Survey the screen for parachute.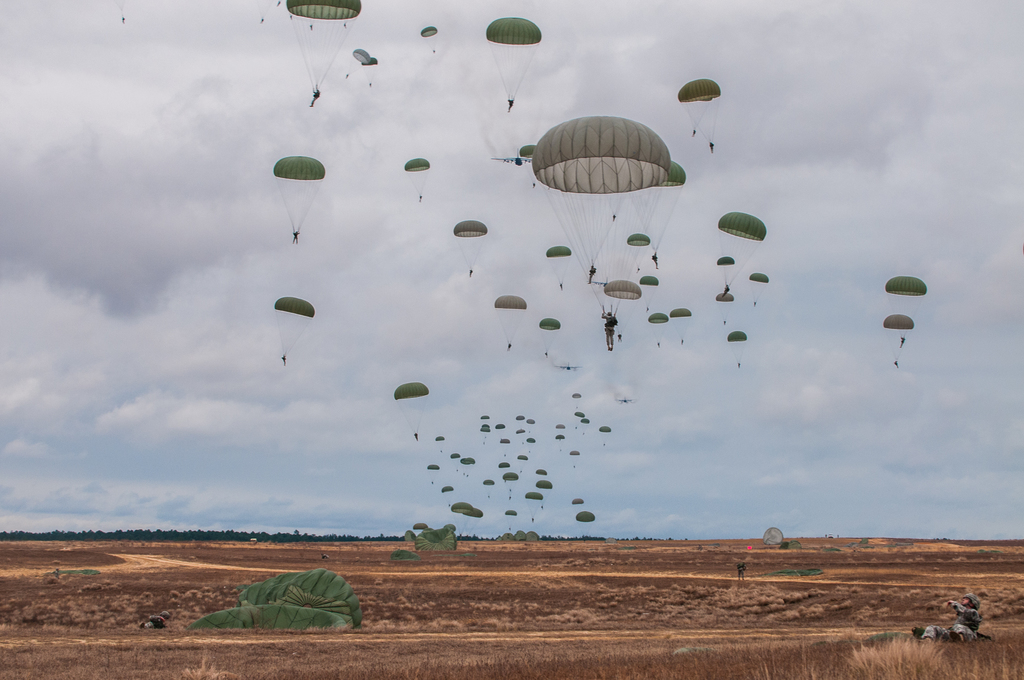
Survey found: {"left": 456, "top": 219, "right": 486, "bottom": 273}.
